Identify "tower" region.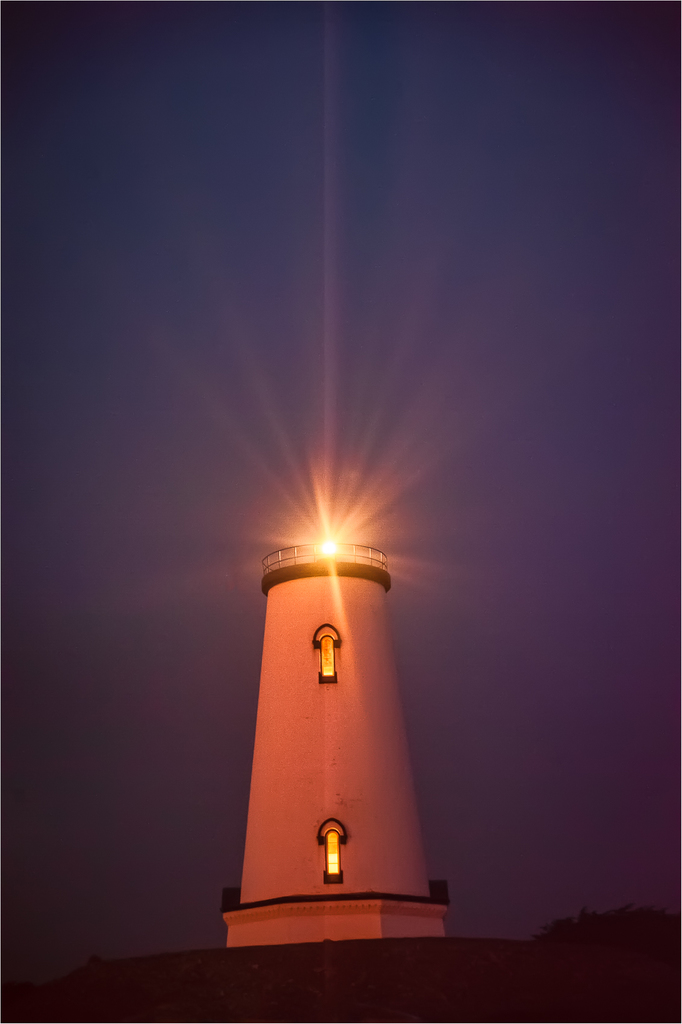
Region: BBox(223, 552, 414, 856).
